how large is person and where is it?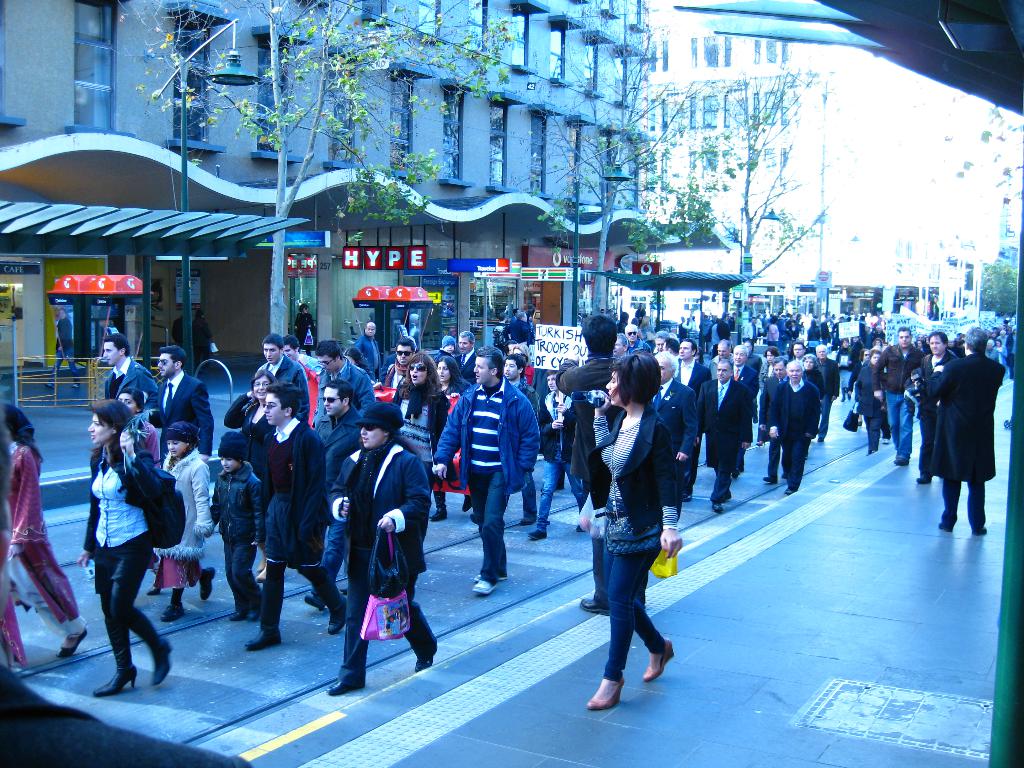
Bounding box: box(346, 344, 369, 376).
